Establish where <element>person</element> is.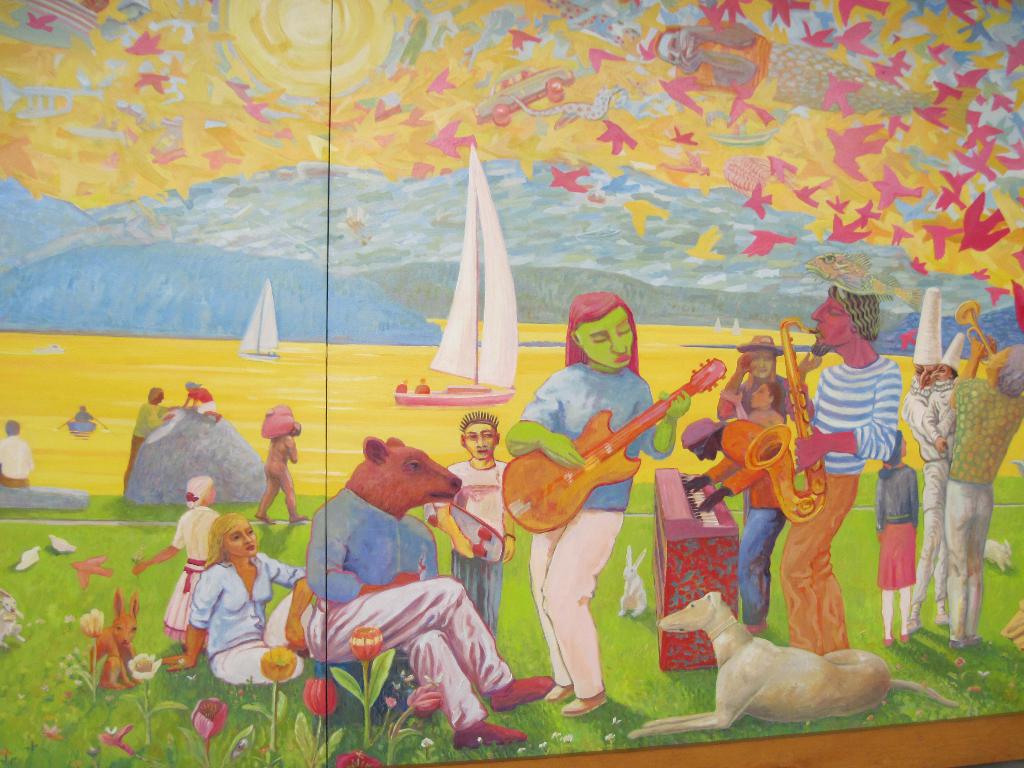
Established at {"left": 122, "top": 388, "right": 170, "bottom": 494}.
